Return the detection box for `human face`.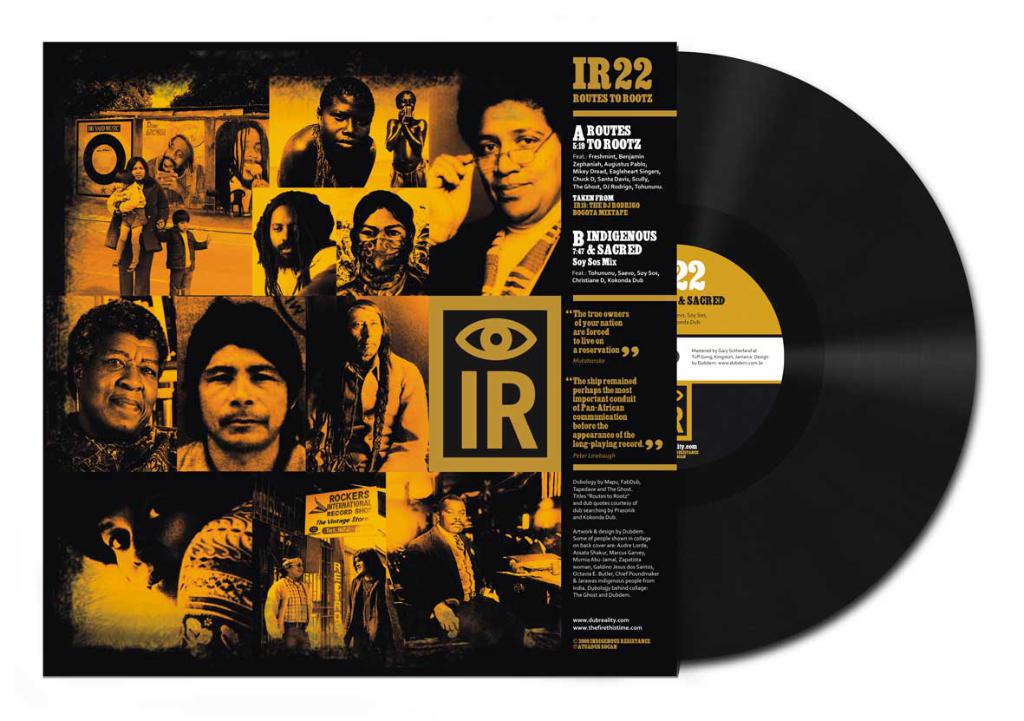
select_region(177, 221, 190, 232).
